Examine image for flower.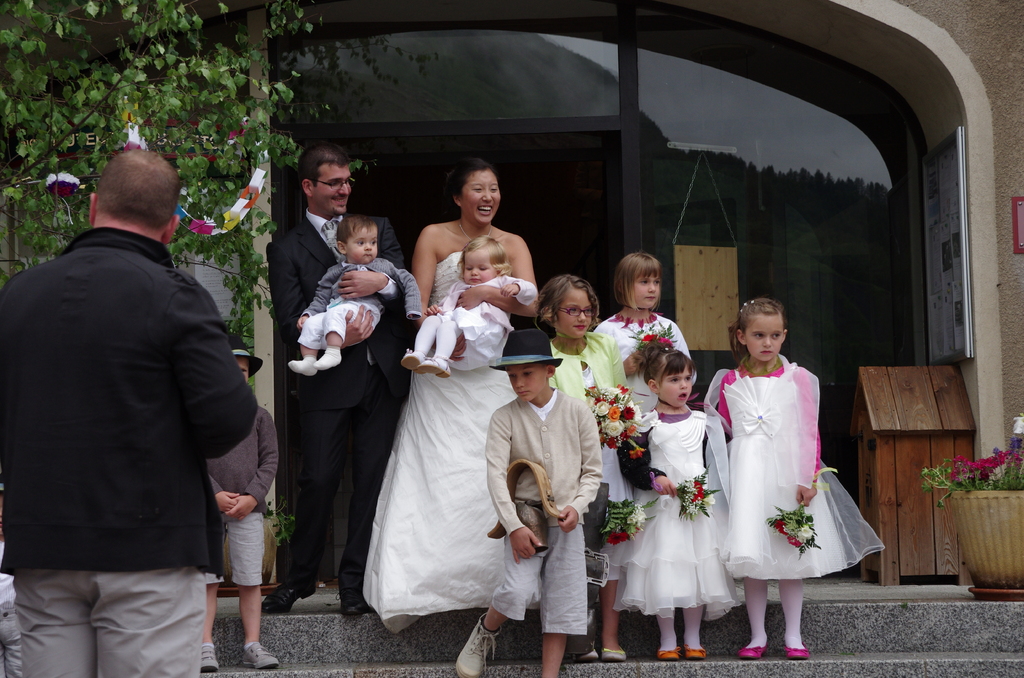
Examination result: crop(788, 535, 805, 551).
